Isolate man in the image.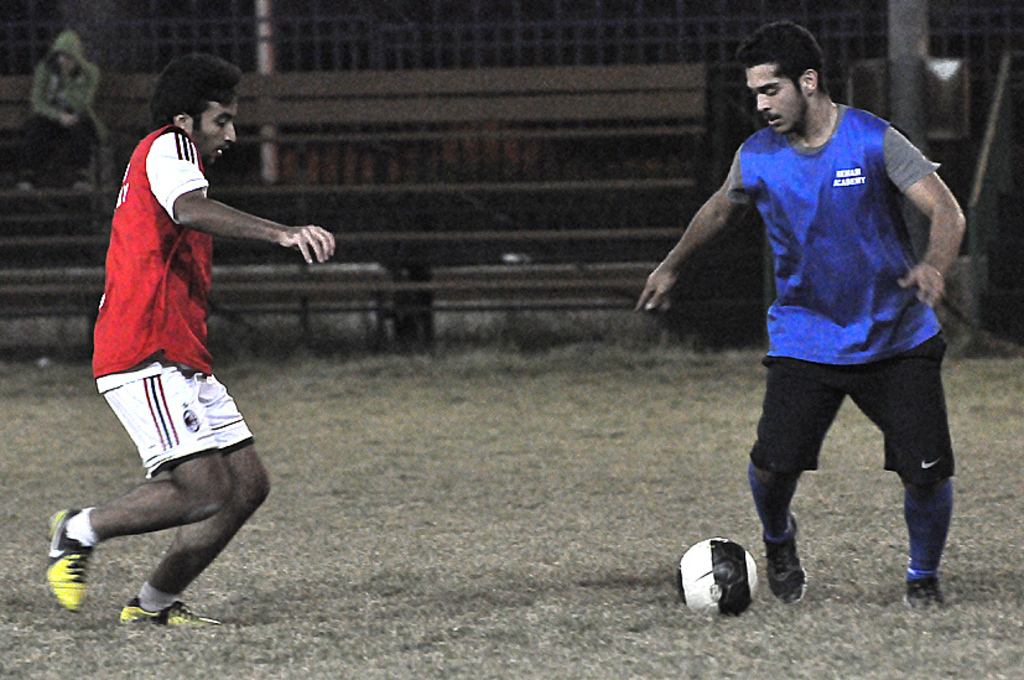
Isolated region: <region>674, 11, 971, 614</region>.
